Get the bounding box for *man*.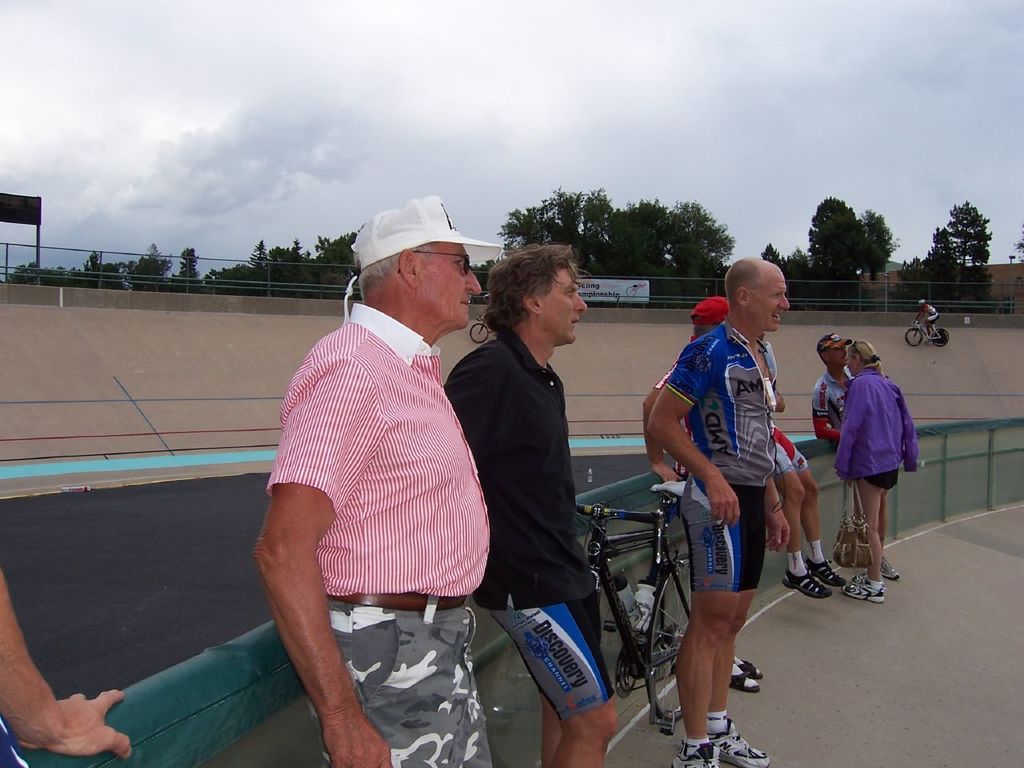
[x1=775, y1=371, x2=839, y2=602].
